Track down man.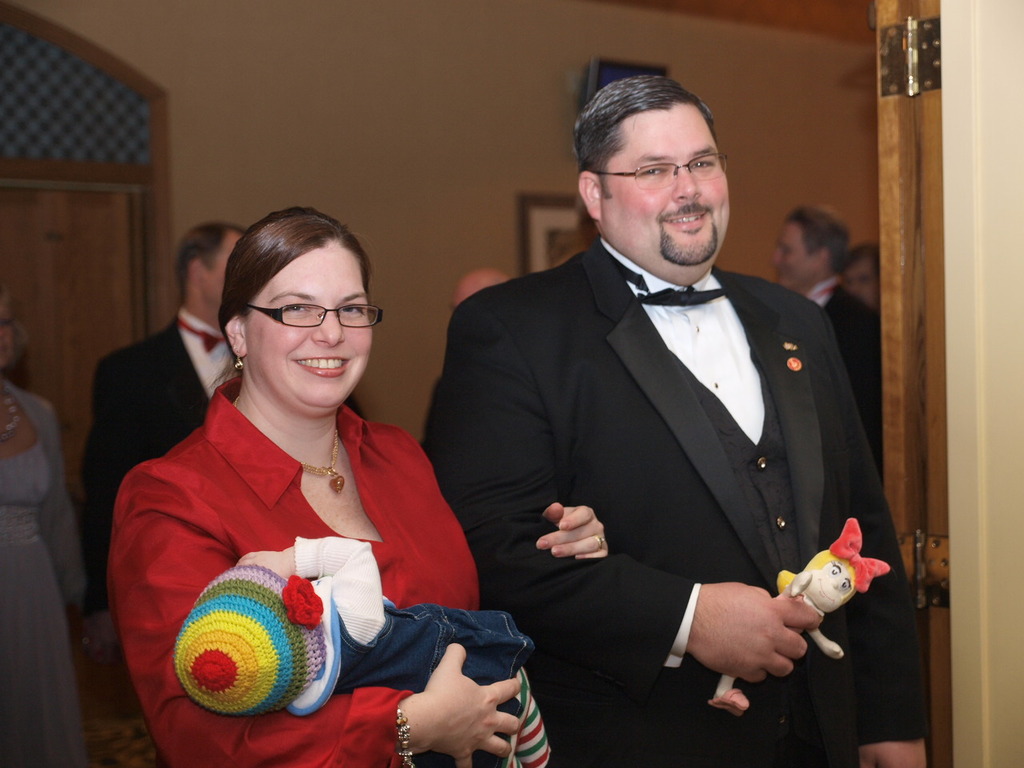
Tracked to [left=416, top=83, right=906, bottom=746].
